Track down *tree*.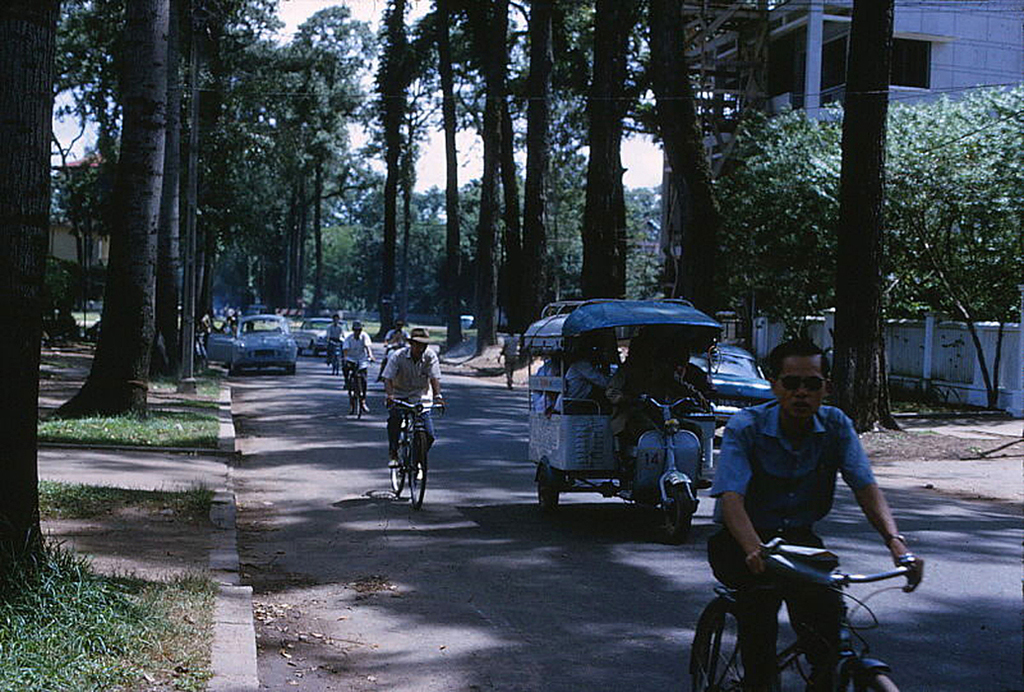
Tracked to crop(375, 0, 407, 346).
